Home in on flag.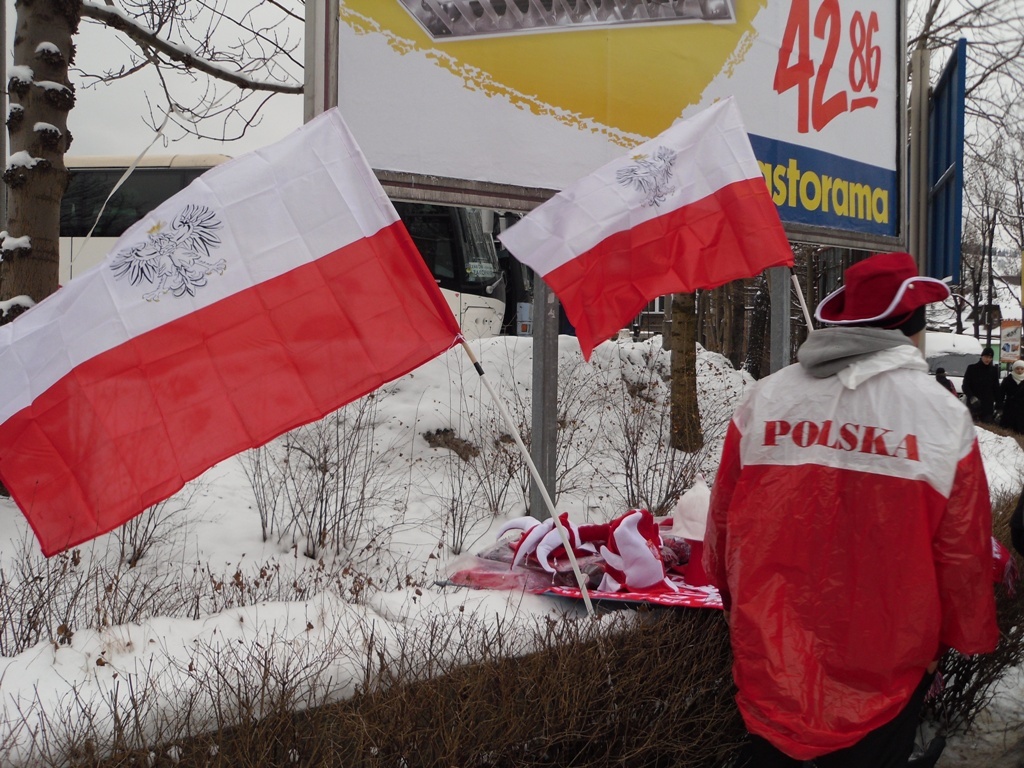
Homed in at bbox=(0, 109, 466, 564).
